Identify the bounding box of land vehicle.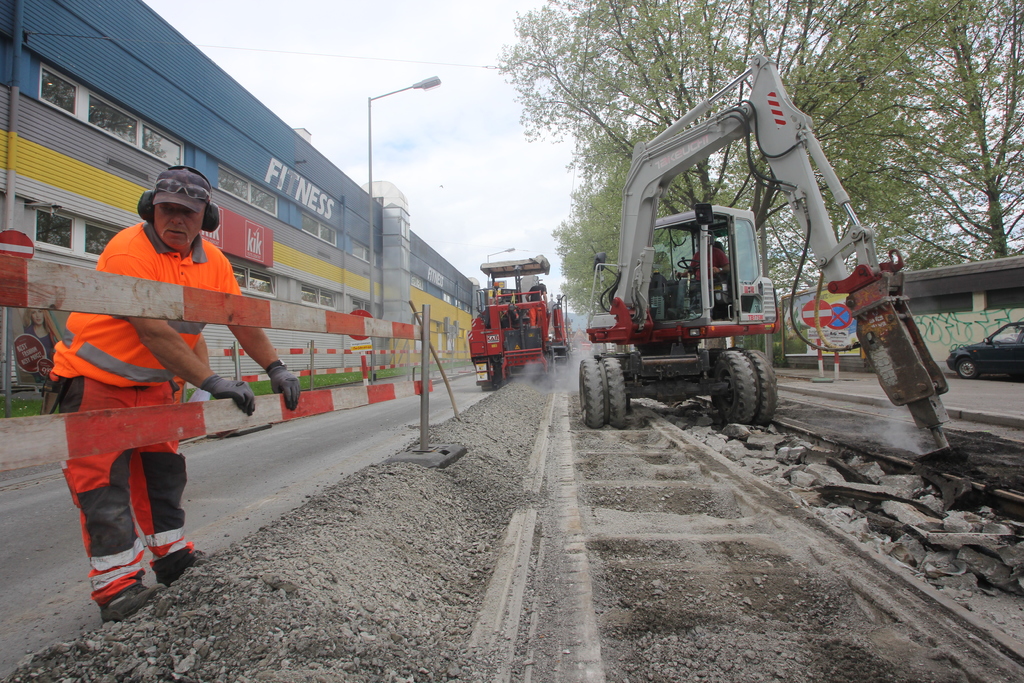
[948,325,1023,383].
